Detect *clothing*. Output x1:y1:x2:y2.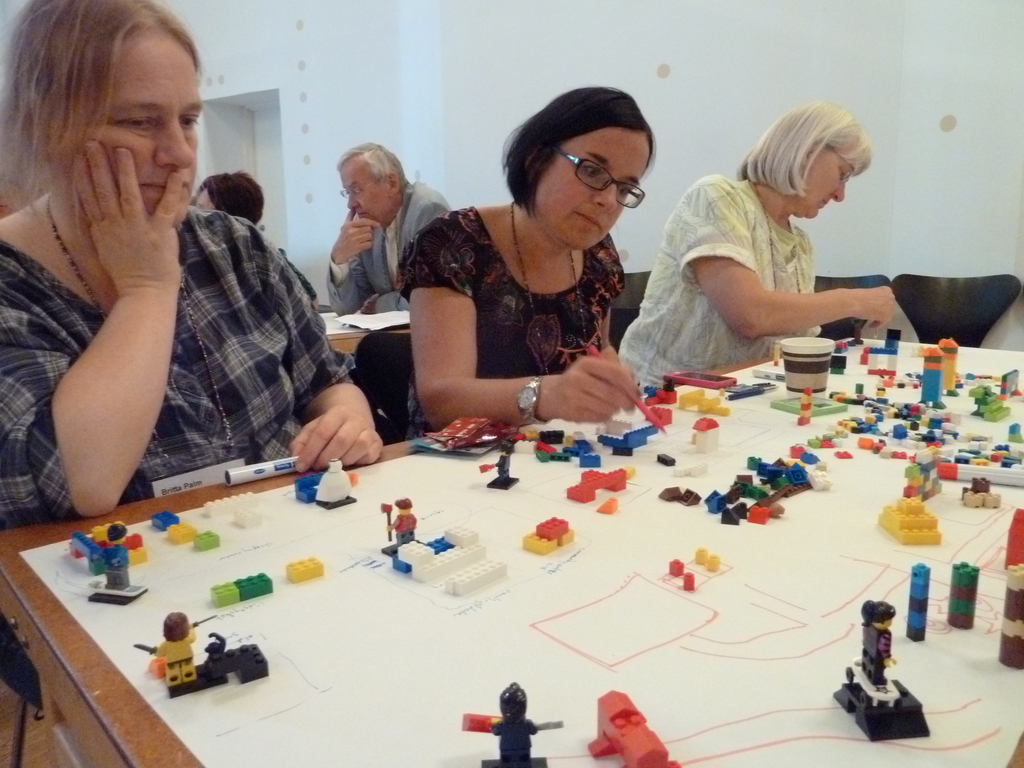
326:187:452:316.
